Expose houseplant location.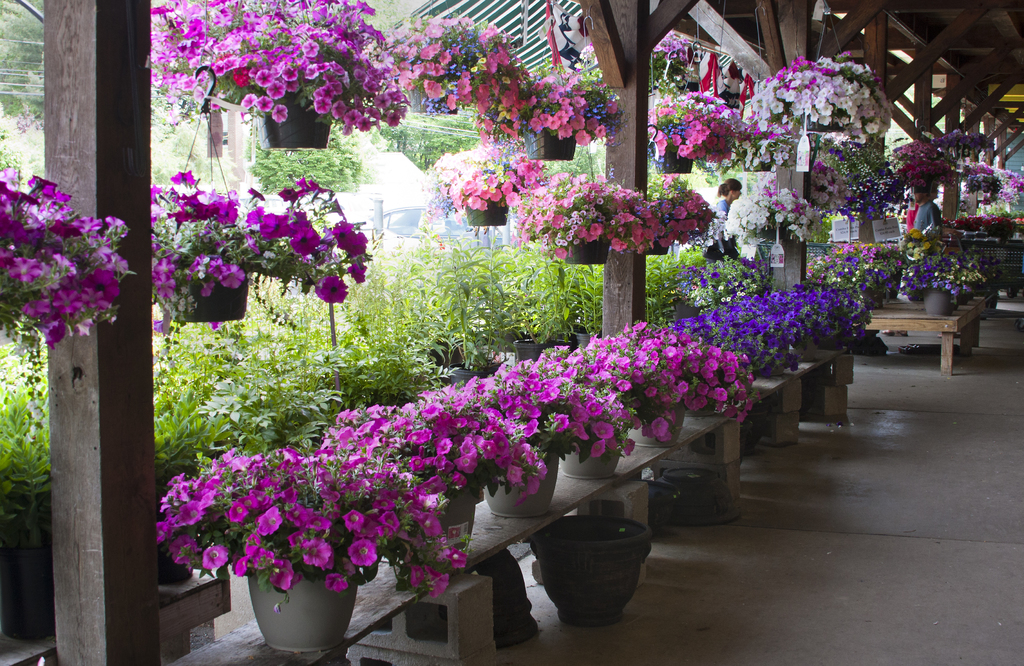
Exposed at l=332, t=379, r=536, b=555.
